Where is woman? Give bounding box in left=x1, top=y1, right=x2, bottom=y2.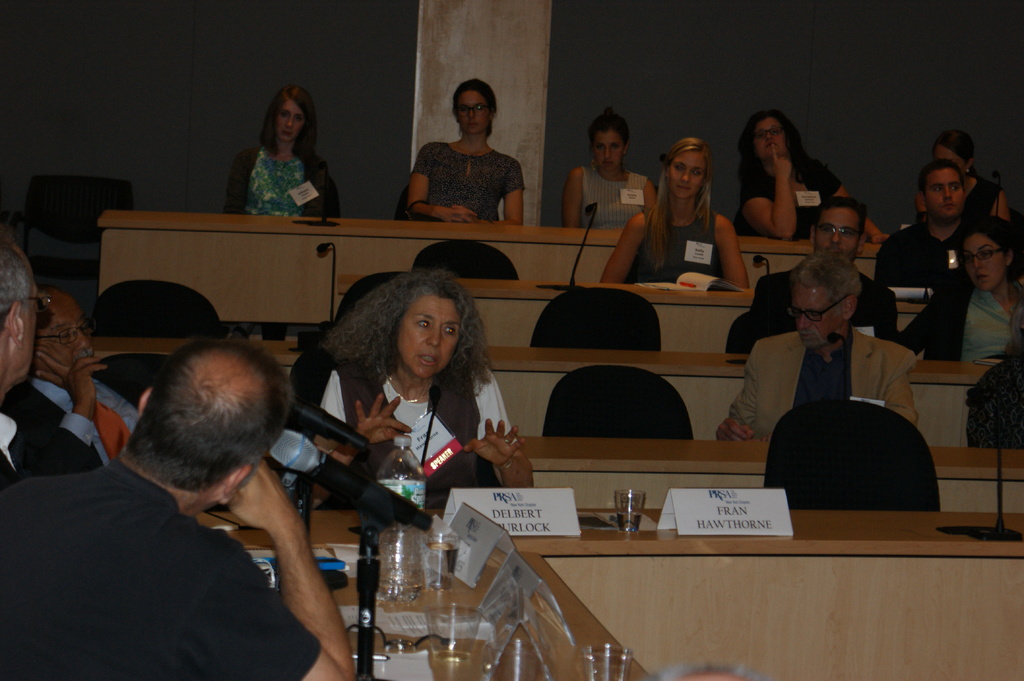
left=321, top=268, right=536, bottom=507.
